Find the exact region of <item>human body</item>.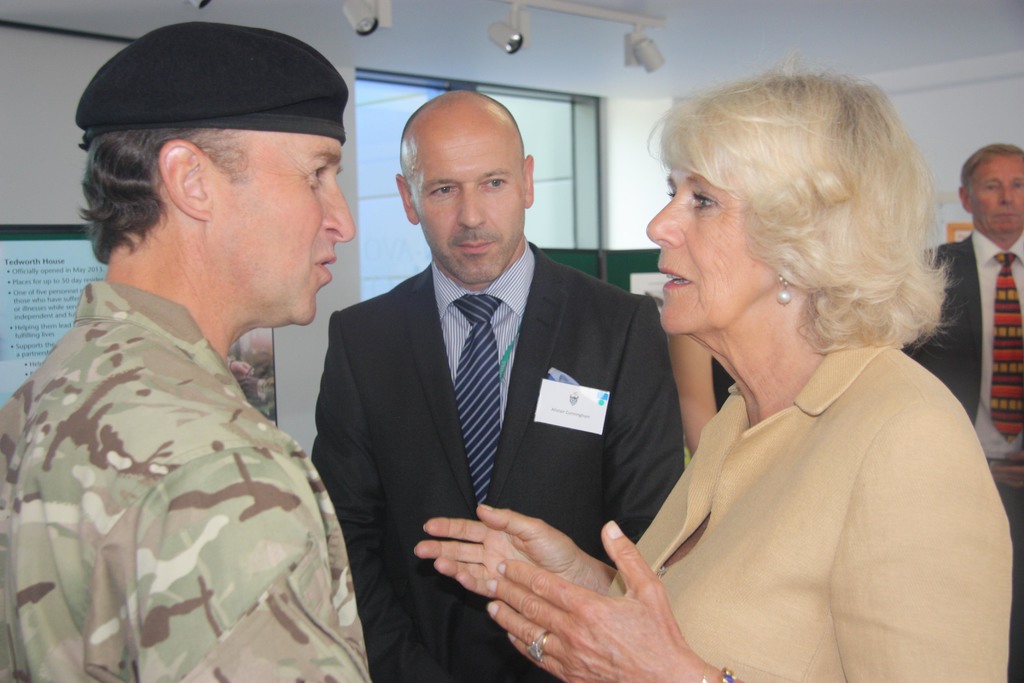
Exact region: [x1=578, y1=96, x2=995, y2=675].
